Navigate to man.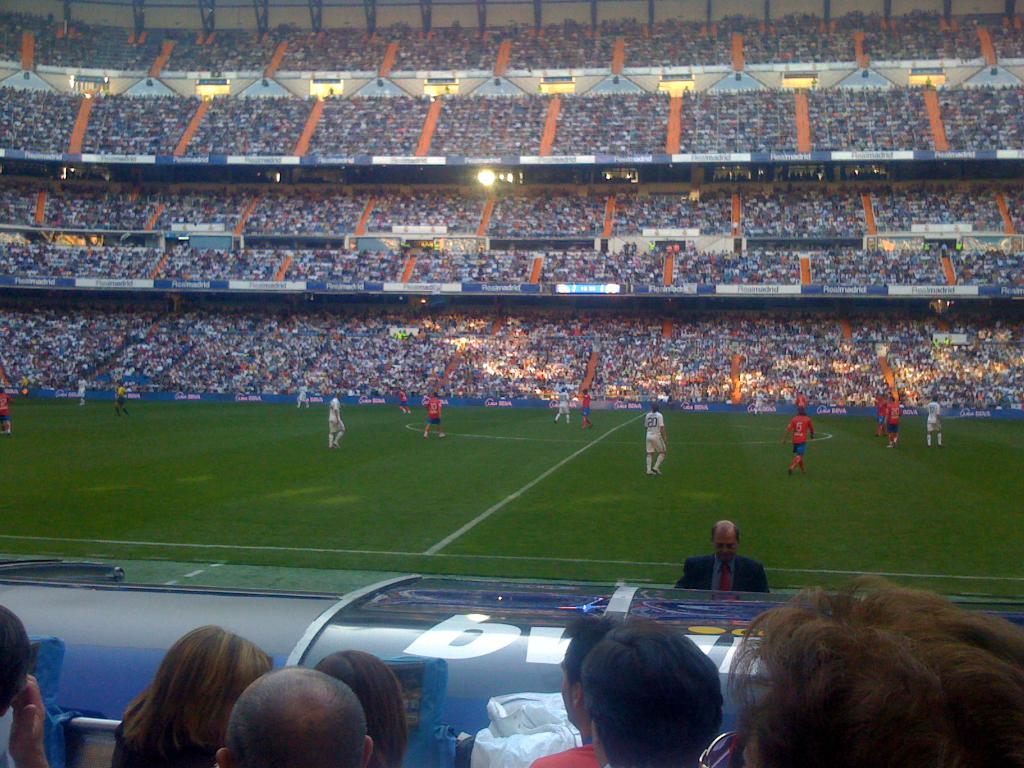
Navigation target: [left=644, top=407, right=668, bottom=477].
